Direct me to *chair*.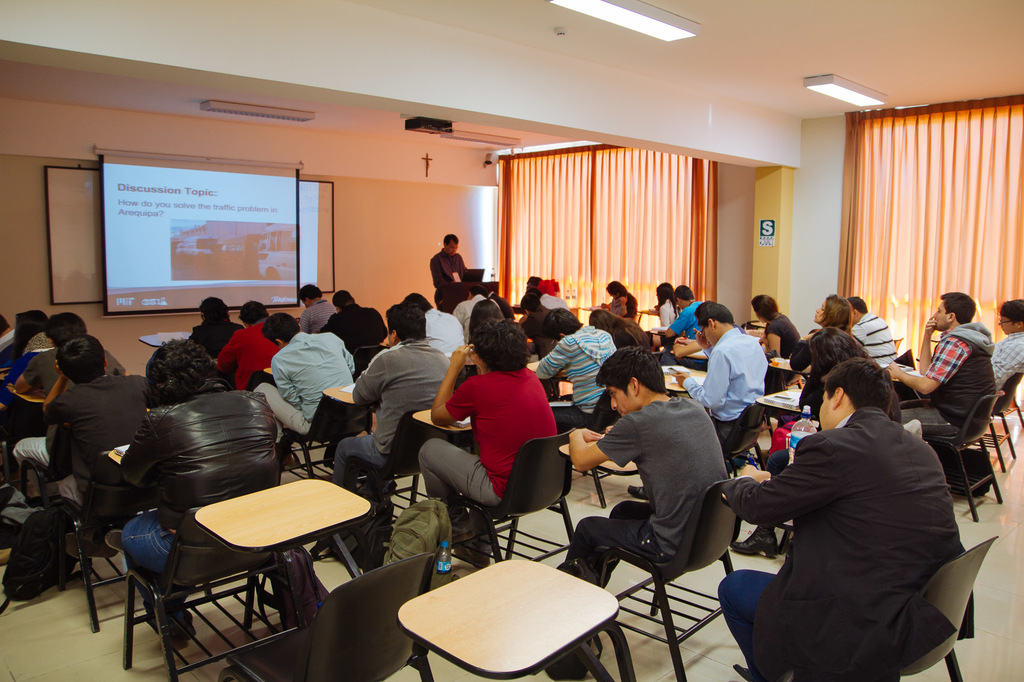
Direction: 884,345,926,401.
